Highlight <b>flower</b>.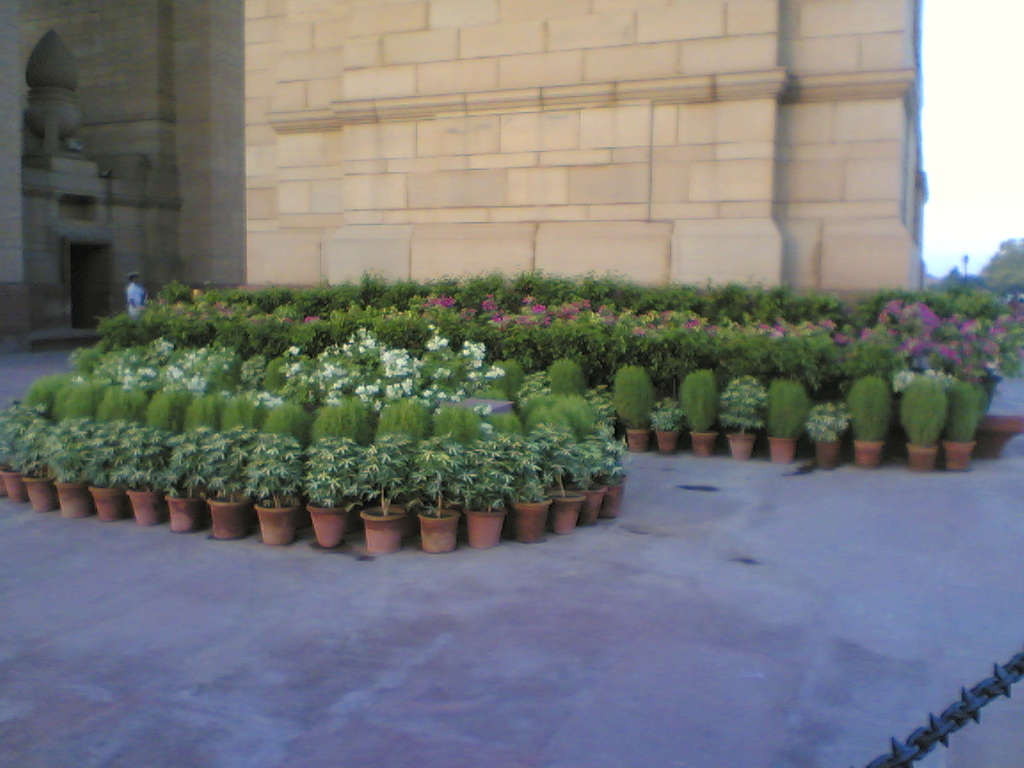
Highlighted region: box(400, 377, 410, 392).
